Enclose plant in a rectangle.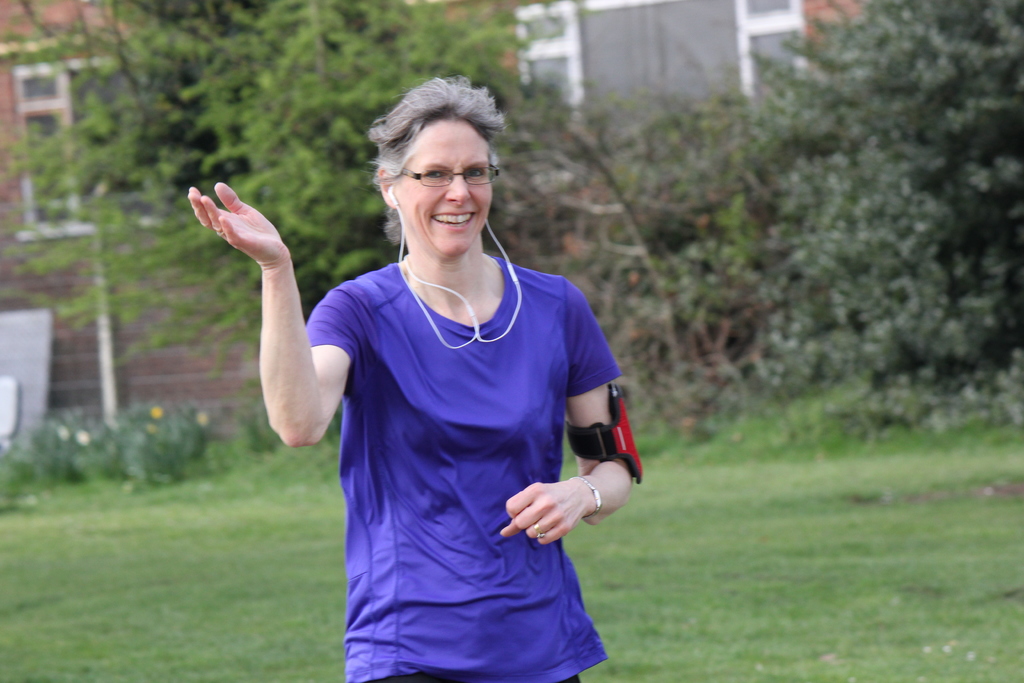
[0, 403, 1023, 682].
